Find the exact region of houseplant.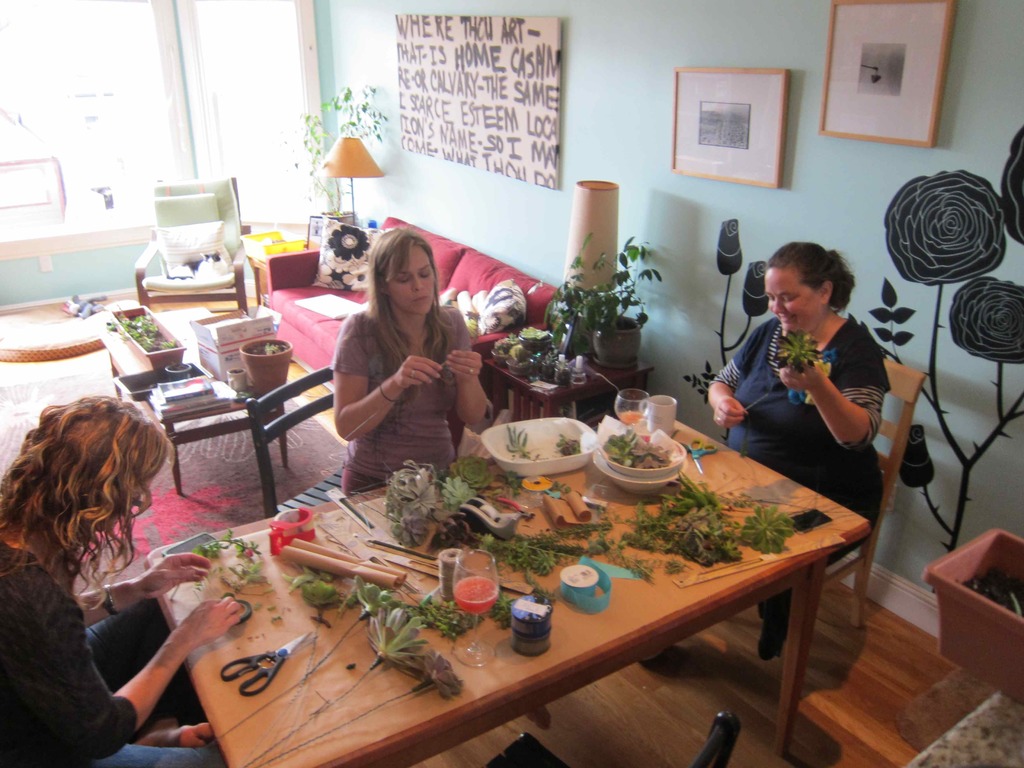
Exact region: 589:230:664:372.
